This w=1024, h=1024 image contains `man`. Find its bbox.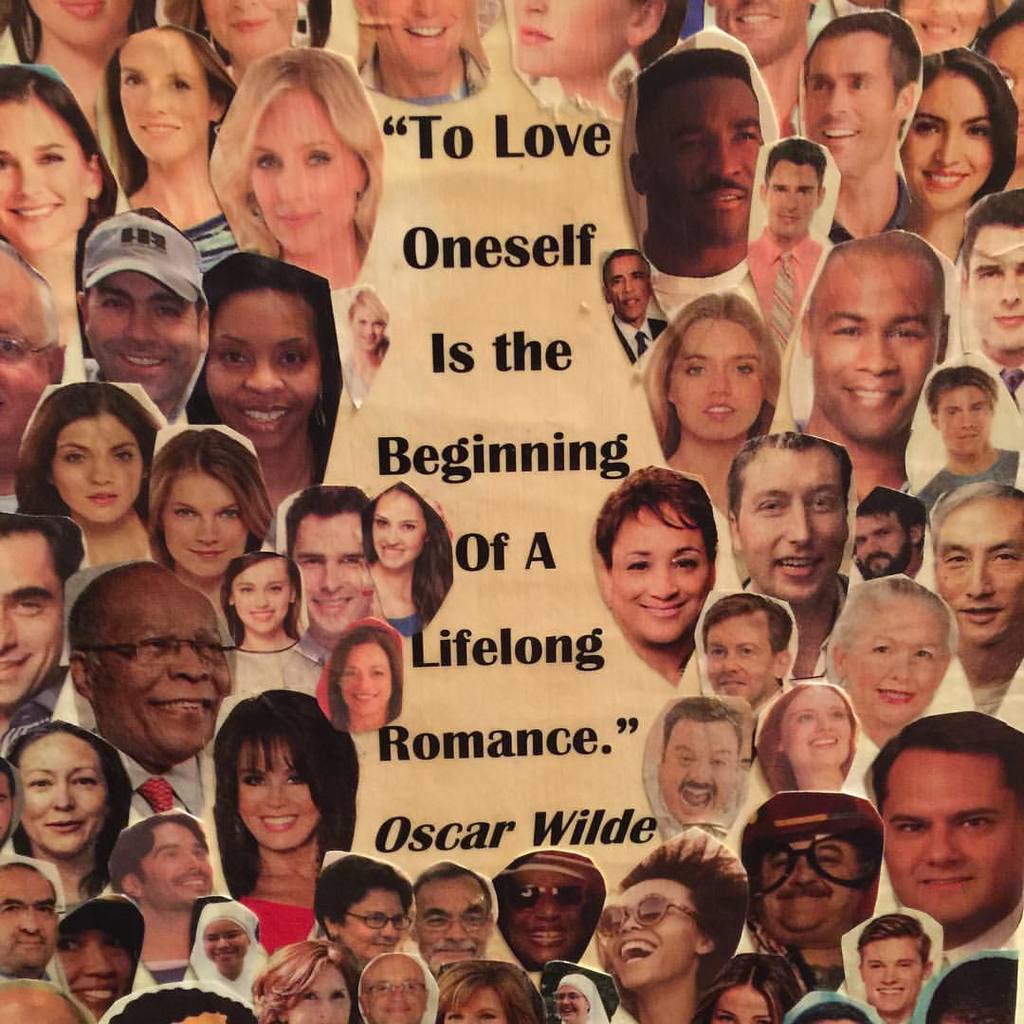
x1=0 y1=519 x2=82 y2=739.
